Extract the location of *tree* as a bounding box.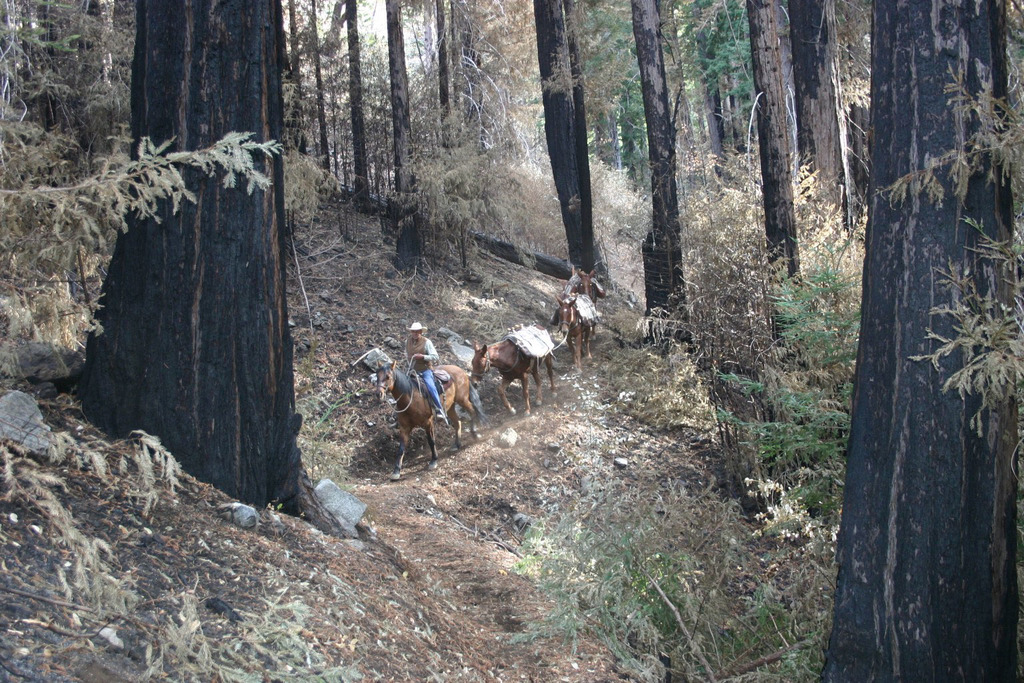
(left=815, top=0, right=1005, bottom=682).
